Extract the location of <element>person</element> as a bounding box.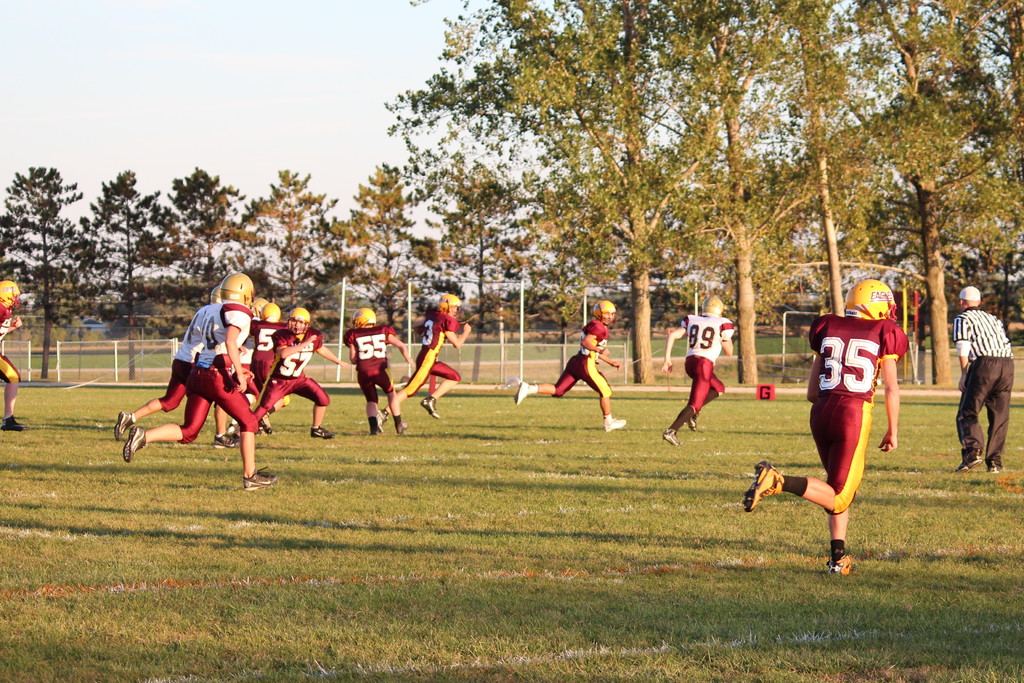
954:286:1011:473.
